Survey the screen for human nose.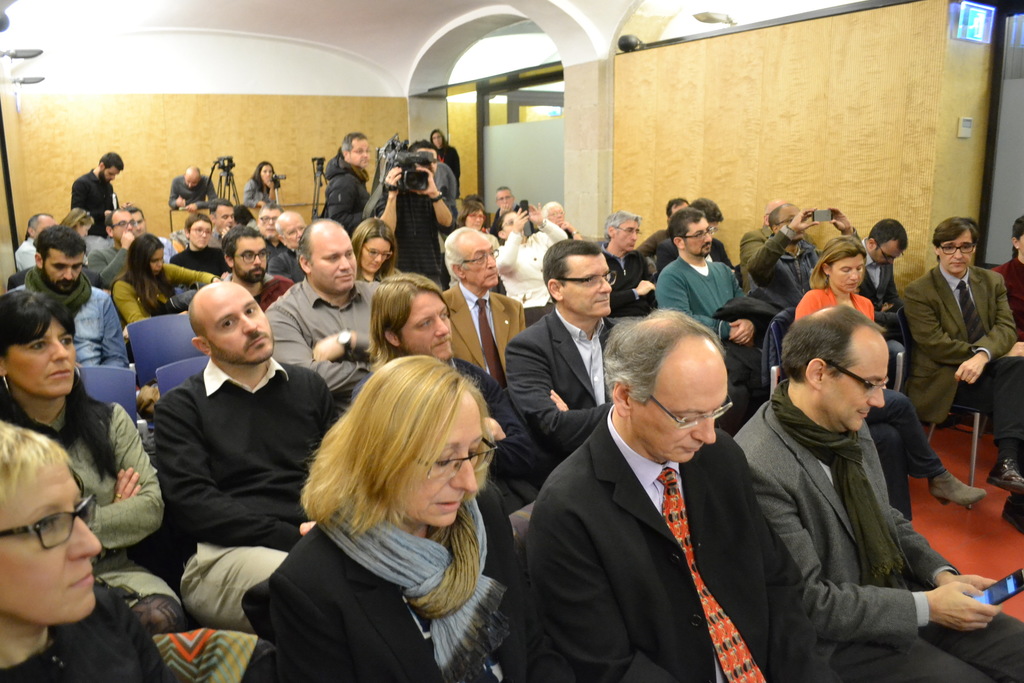
Survey found: {"left": 847, "top": 269, "right": 859, "bottom": 277}.
